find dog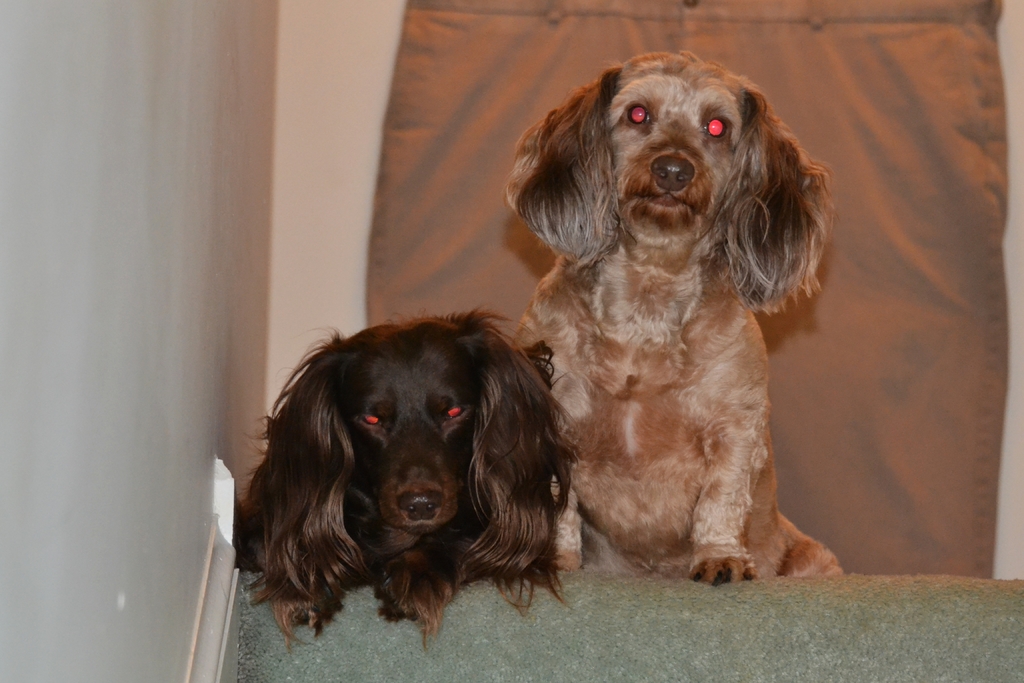
detection(229, 299, 586, 652)
